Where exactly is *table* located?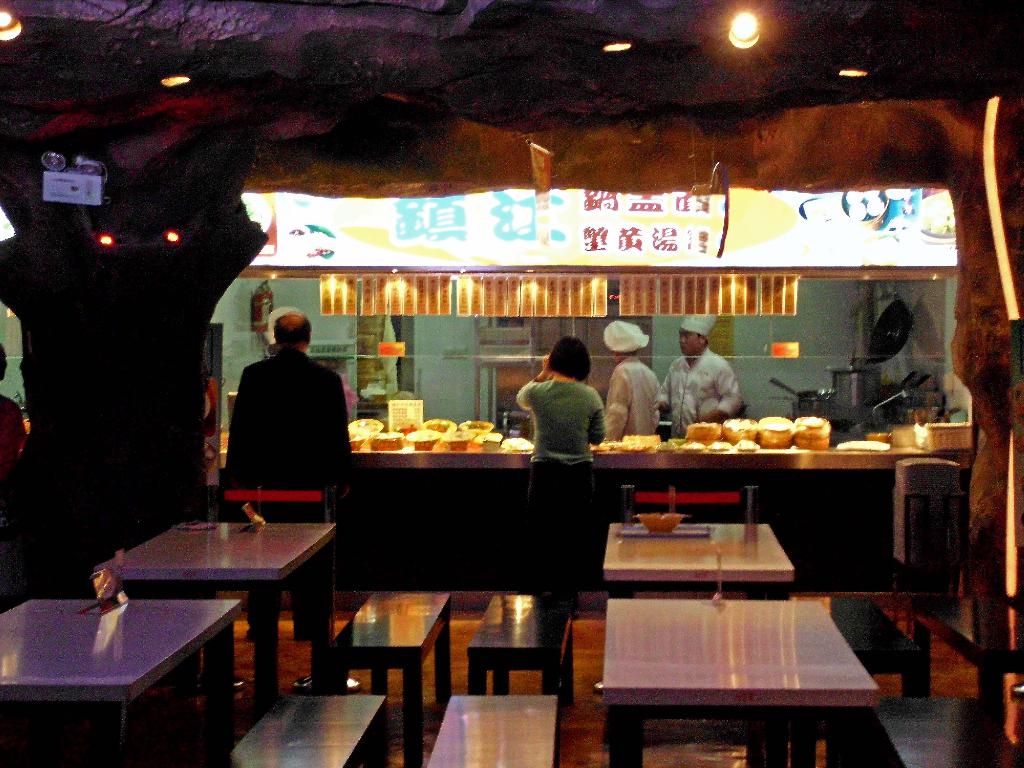
Its bounding box is <box>605,519,791,598</box>.
